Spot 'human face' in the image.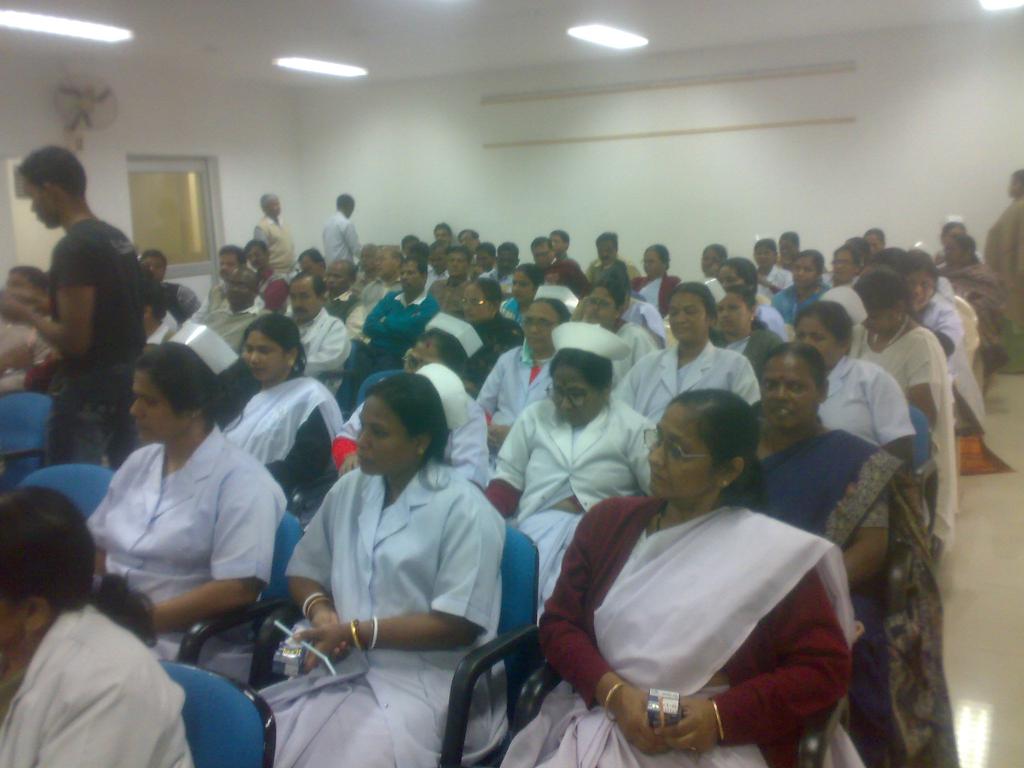
'human face' found at BBox(644, 250, 660, 275).
